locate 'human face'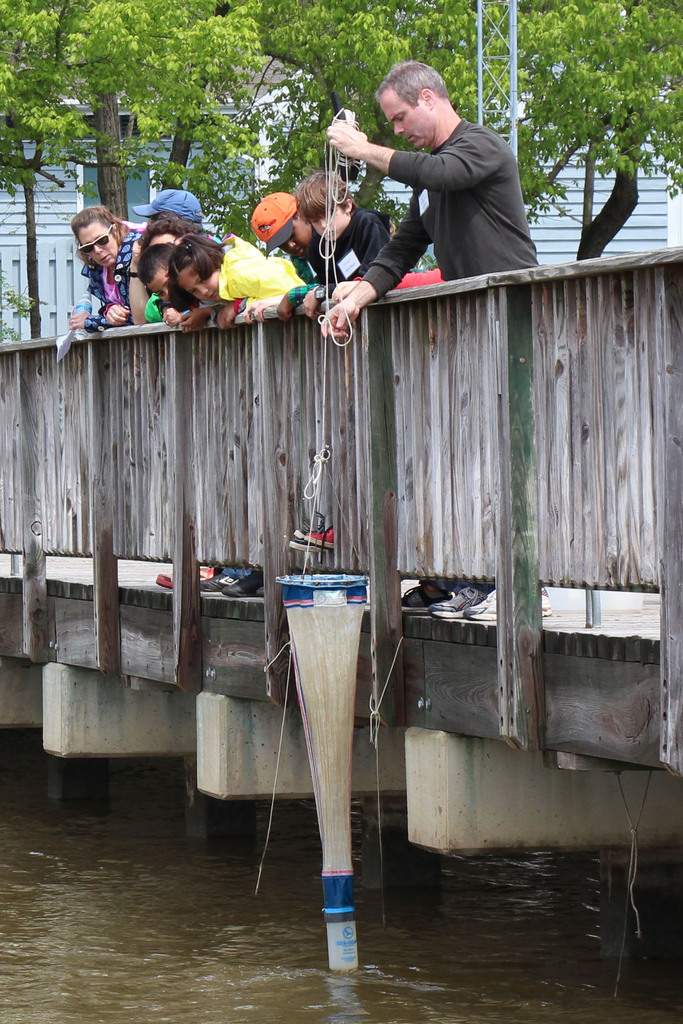
(78, 221, 118, 270)
